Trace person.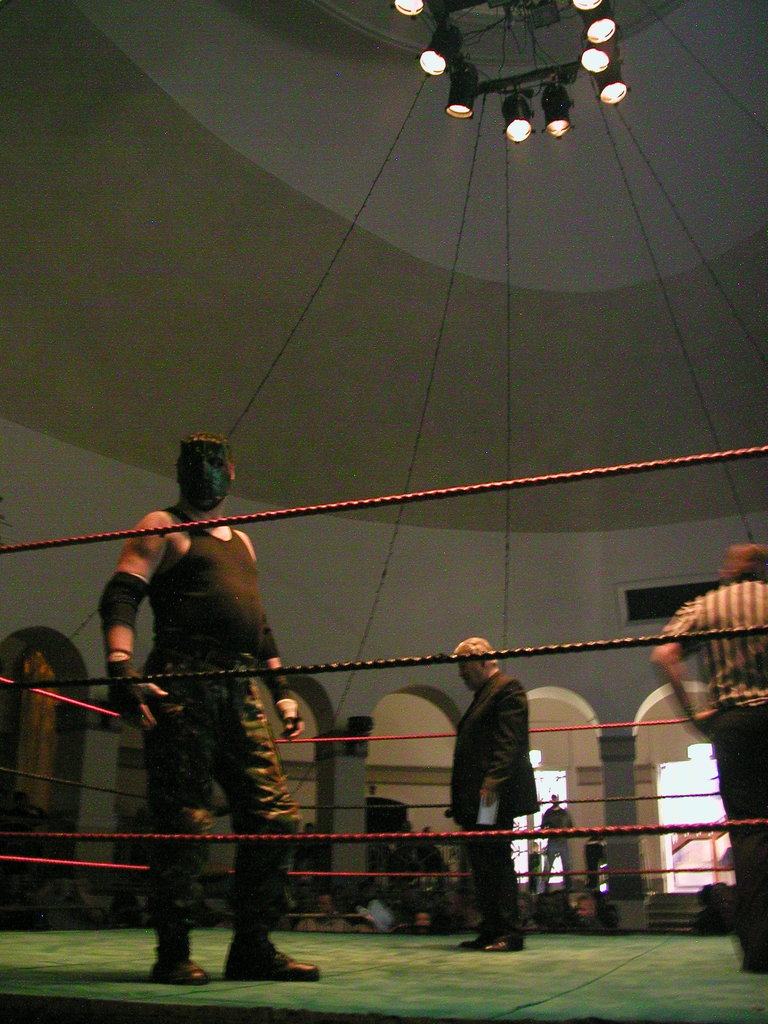
Traced to (left=534, top=786, right=579, bottom=889).
